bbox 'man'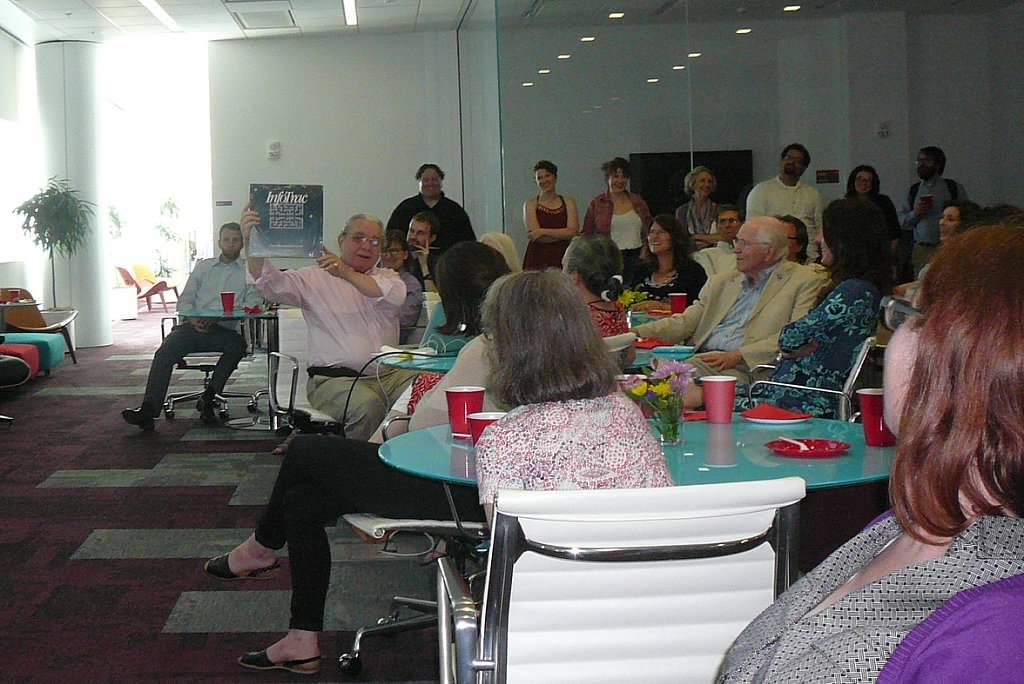
620 218 823 385
